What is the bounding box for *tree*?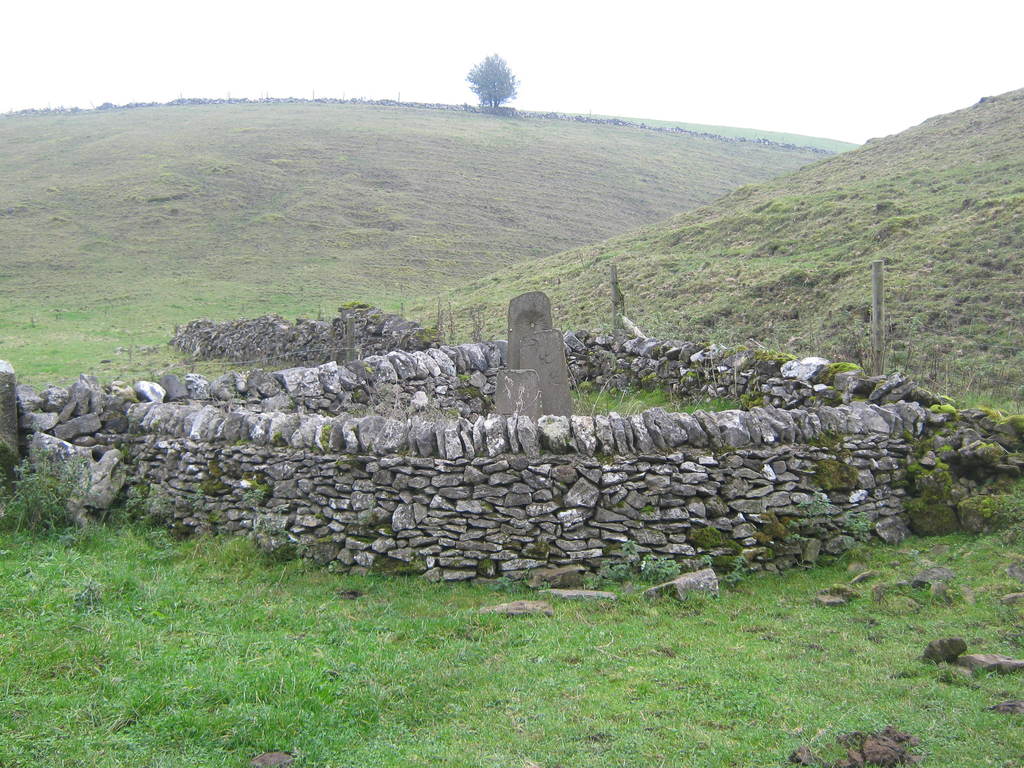
(x1=465, y1=51, x2=519, y2=109).
